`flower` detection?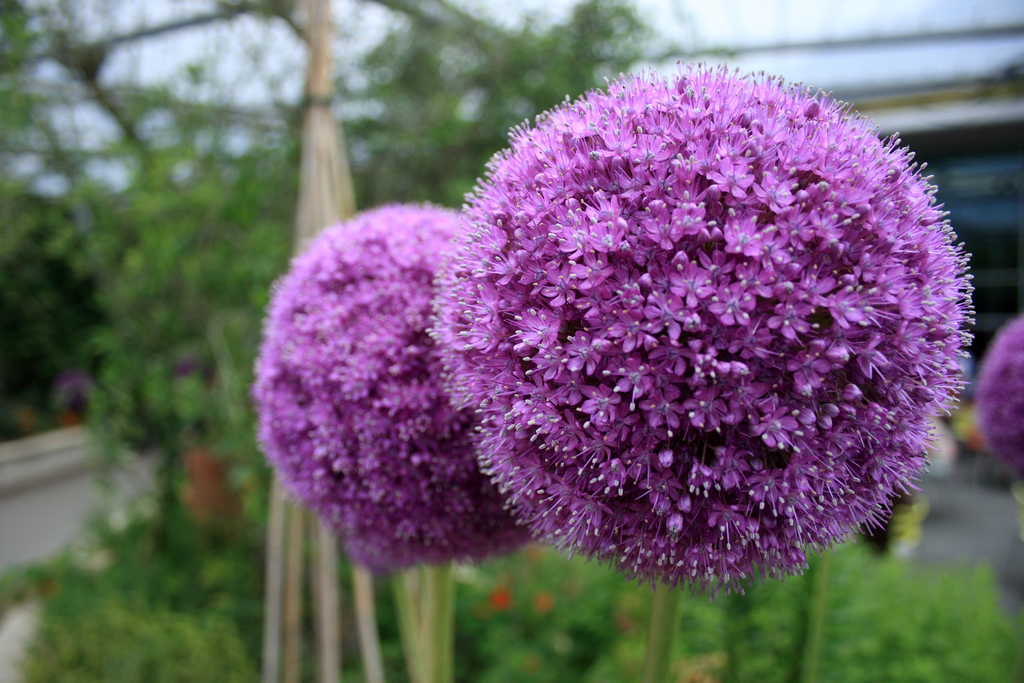
248/199/538/575
